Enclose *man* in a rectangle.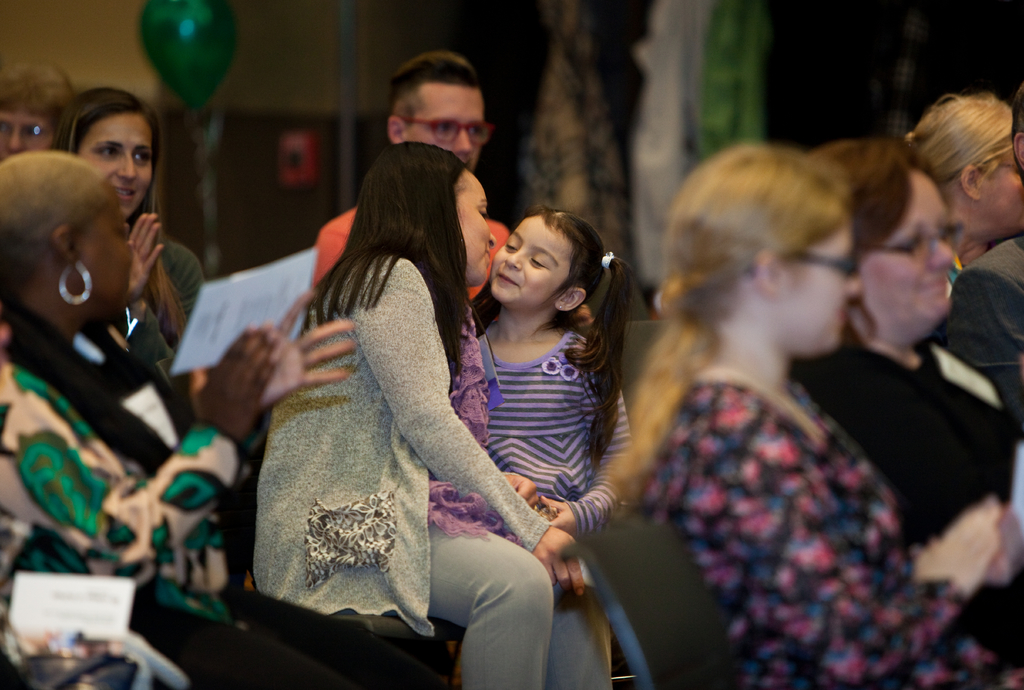
932,83,1023,434.
